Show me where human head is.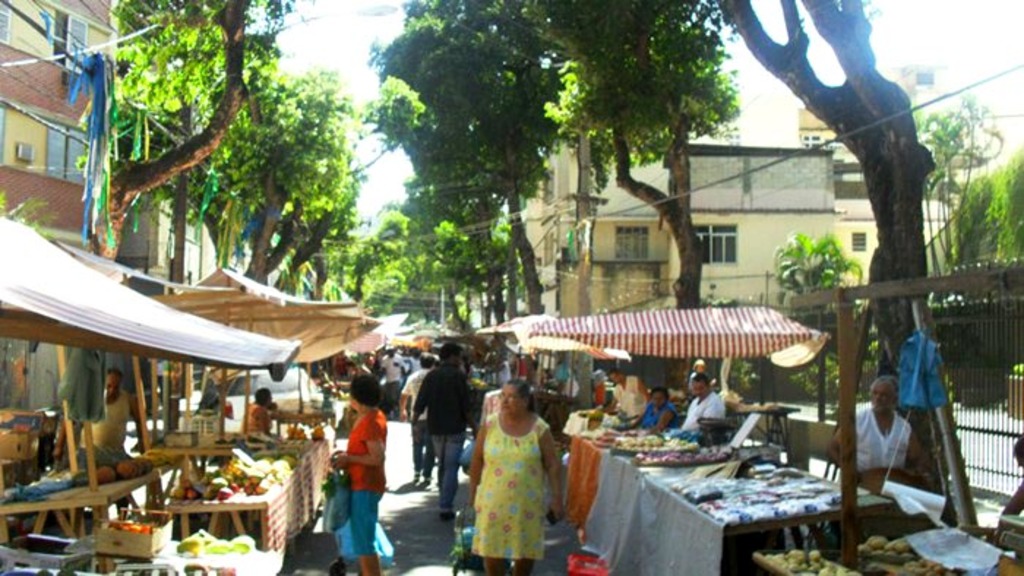
human head is at left=417, top=352, right=430, bottom=368.
